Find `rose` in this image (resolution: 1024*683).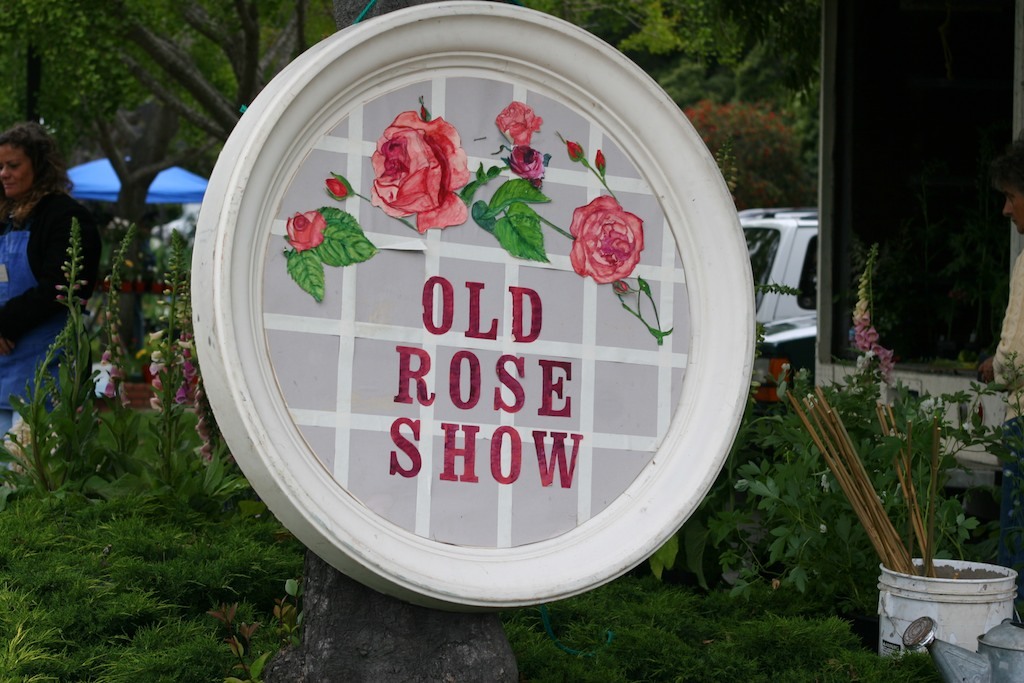
select_region(596, 147, 604, 171).
